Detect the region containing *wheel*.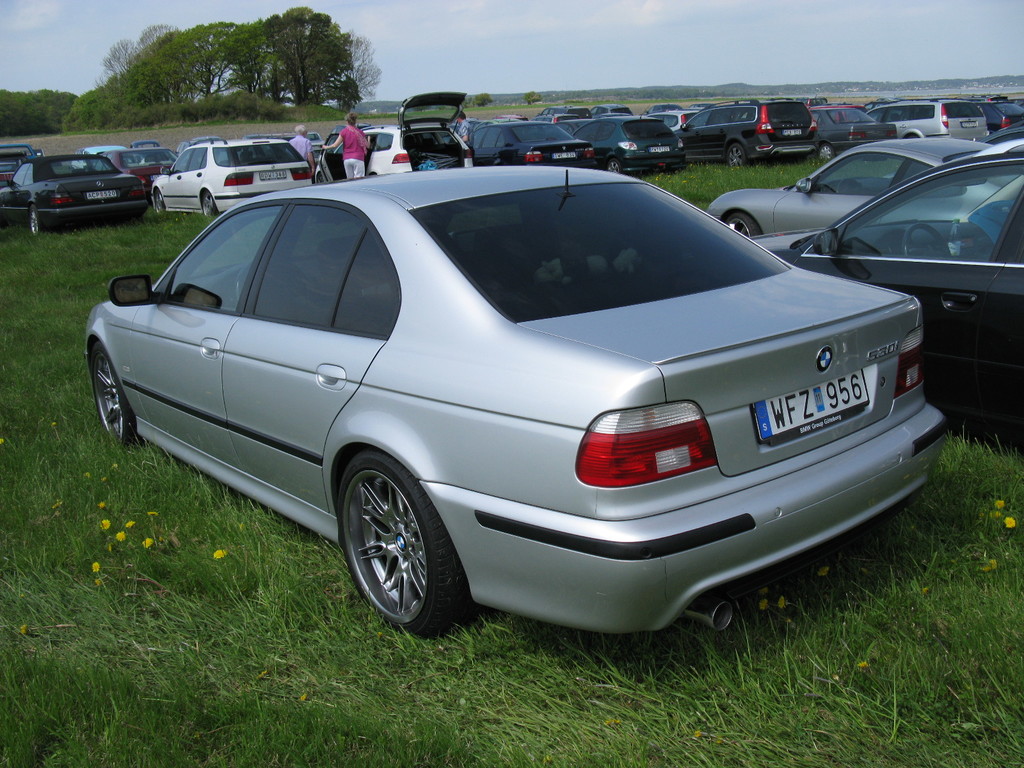
204:191:218:216.
